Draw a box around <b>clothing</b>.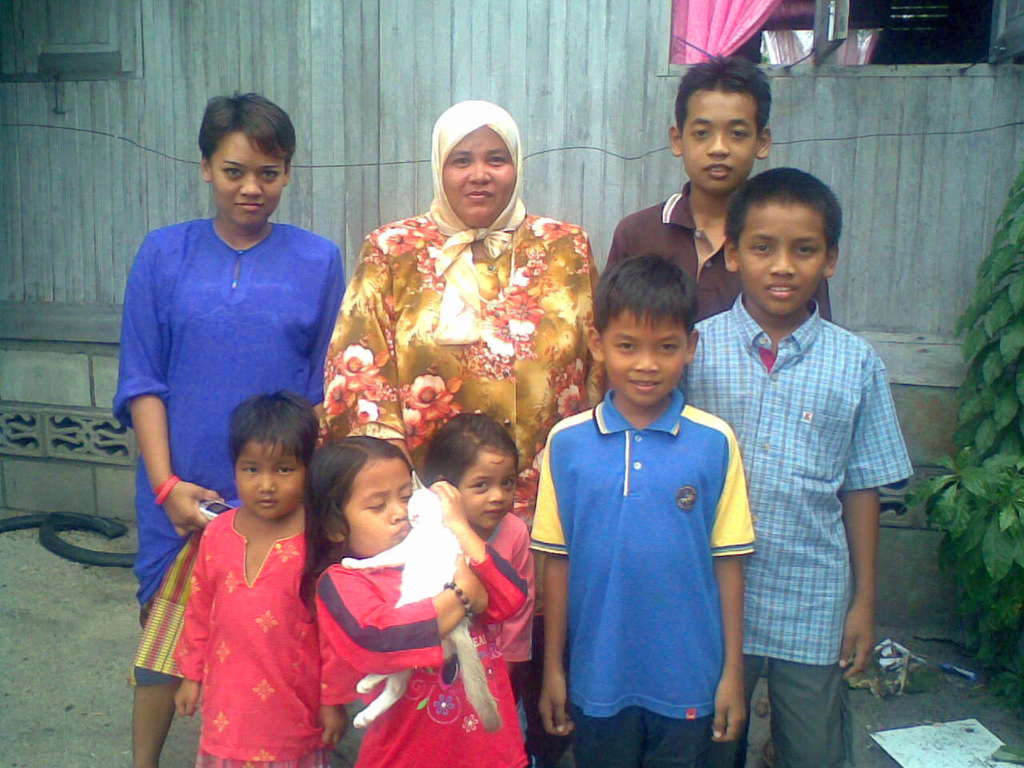
606 182 836 332.
